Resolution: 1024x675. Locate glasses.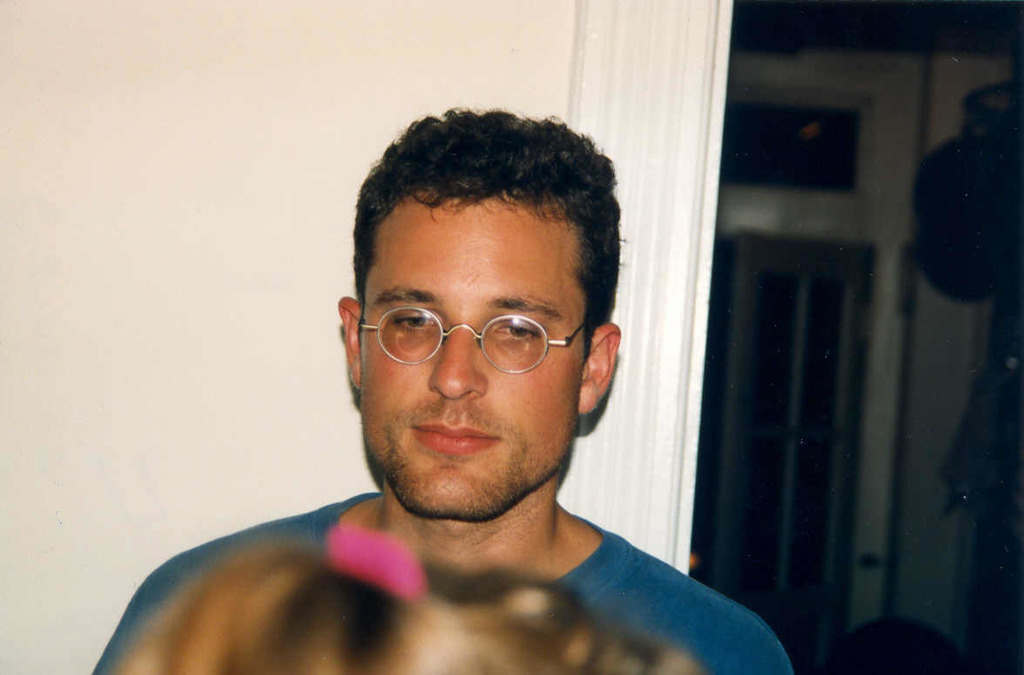
l=359, t=305, r=594, b=378.
